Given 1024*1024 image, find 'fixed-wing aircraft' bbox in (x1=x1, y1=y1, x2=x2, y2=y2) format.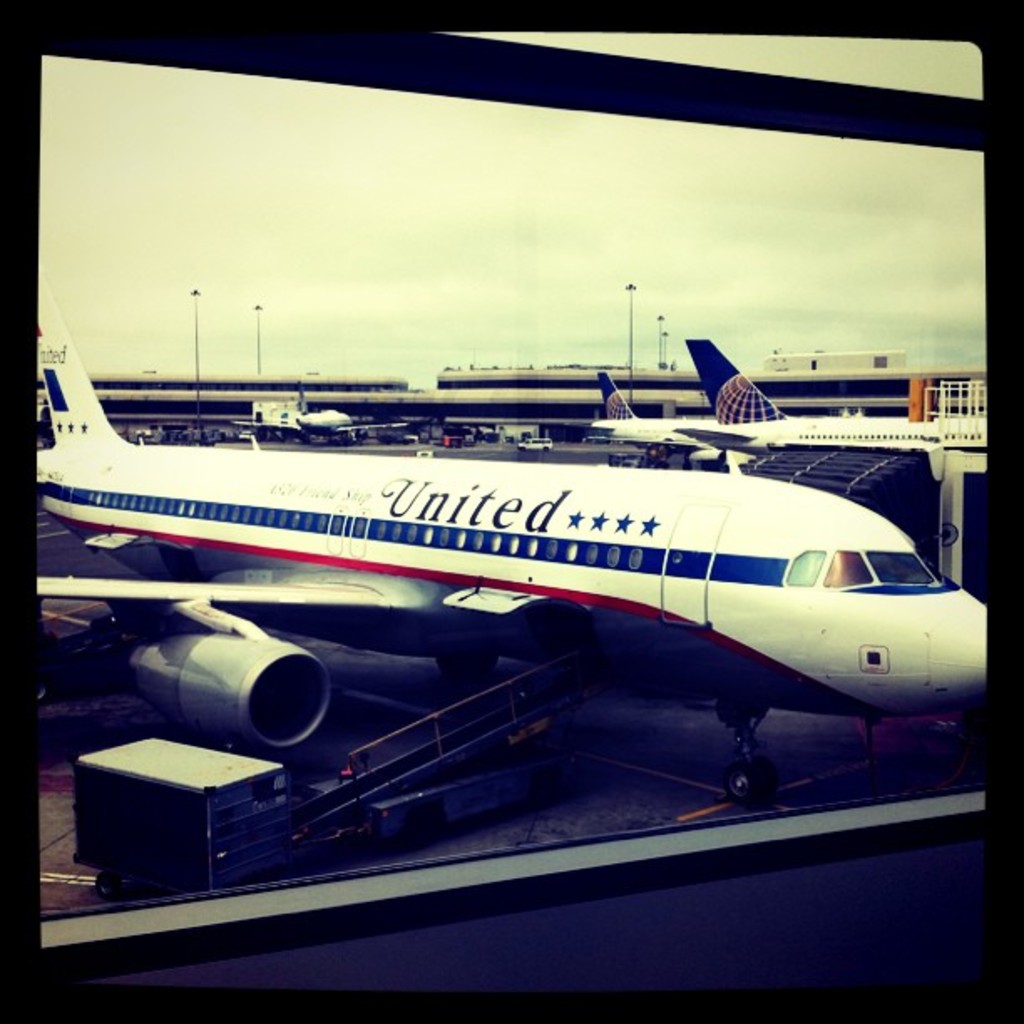
(x1=592, y1=330, x2=1014, y2=460).
